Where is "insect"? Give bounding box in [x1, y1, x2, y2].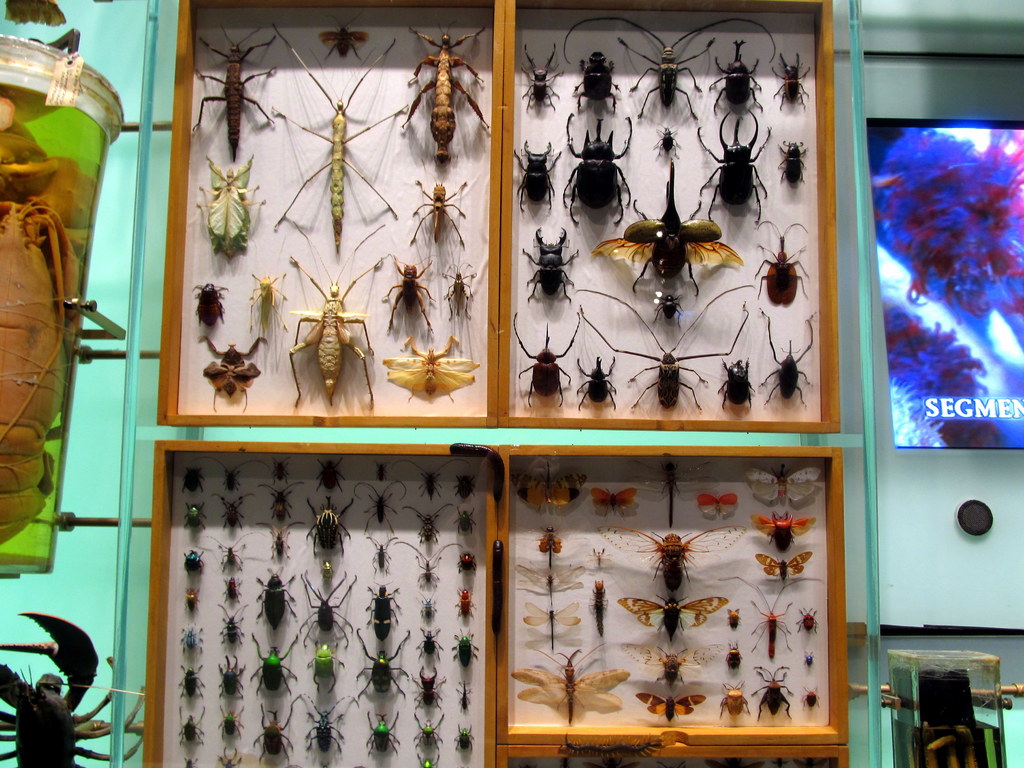
[448, 444, 504, 500].
